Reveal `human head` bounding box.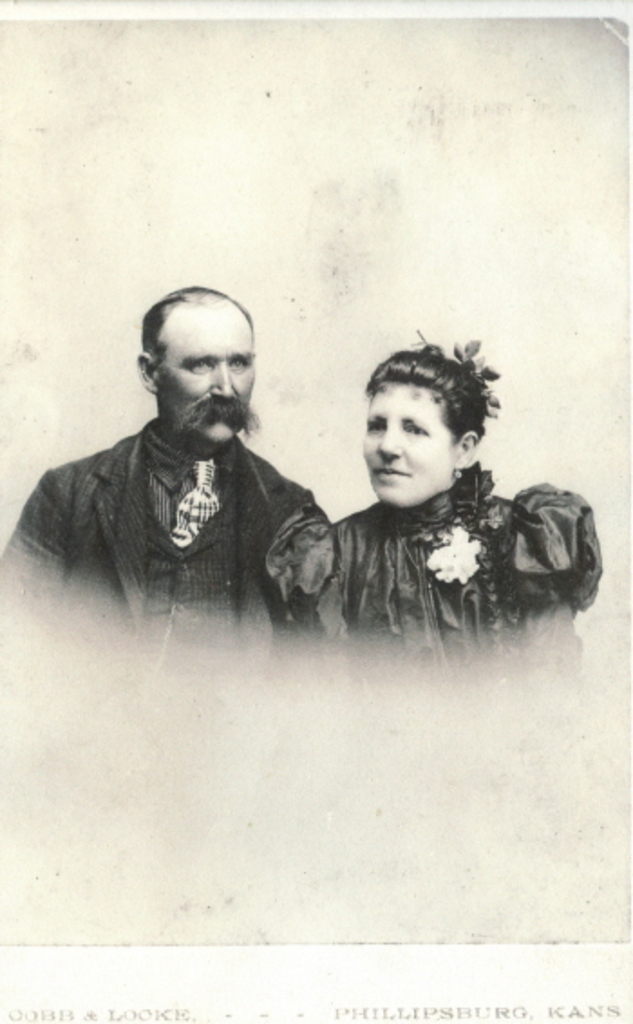
Revealed: <bbox>356, 349, 487, 501</bbox>.
